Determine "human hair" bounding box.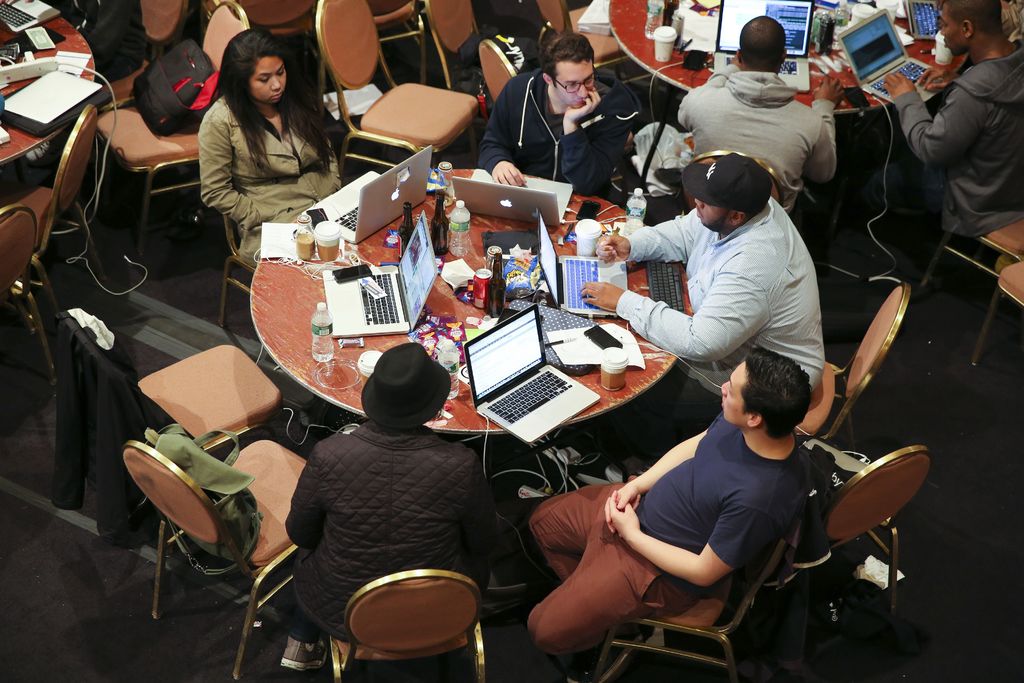
Determined: bbox(740, 16, 788, 74).
